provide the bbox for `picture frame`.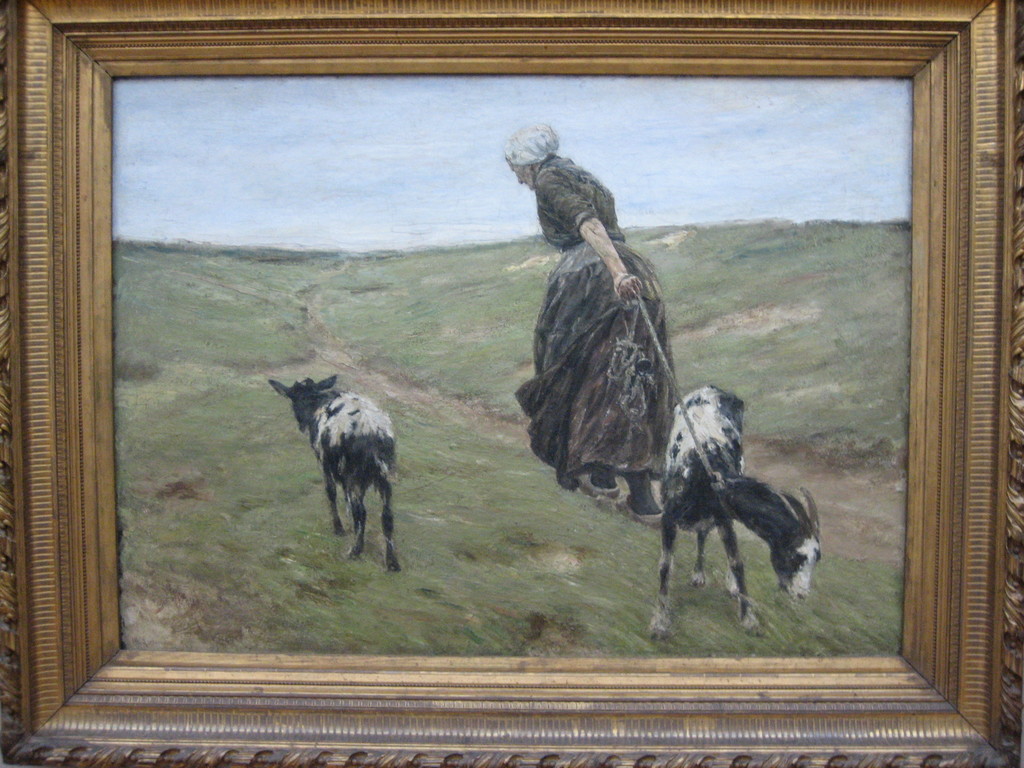
(left=0, top=3, right=1023, bottom=766).
